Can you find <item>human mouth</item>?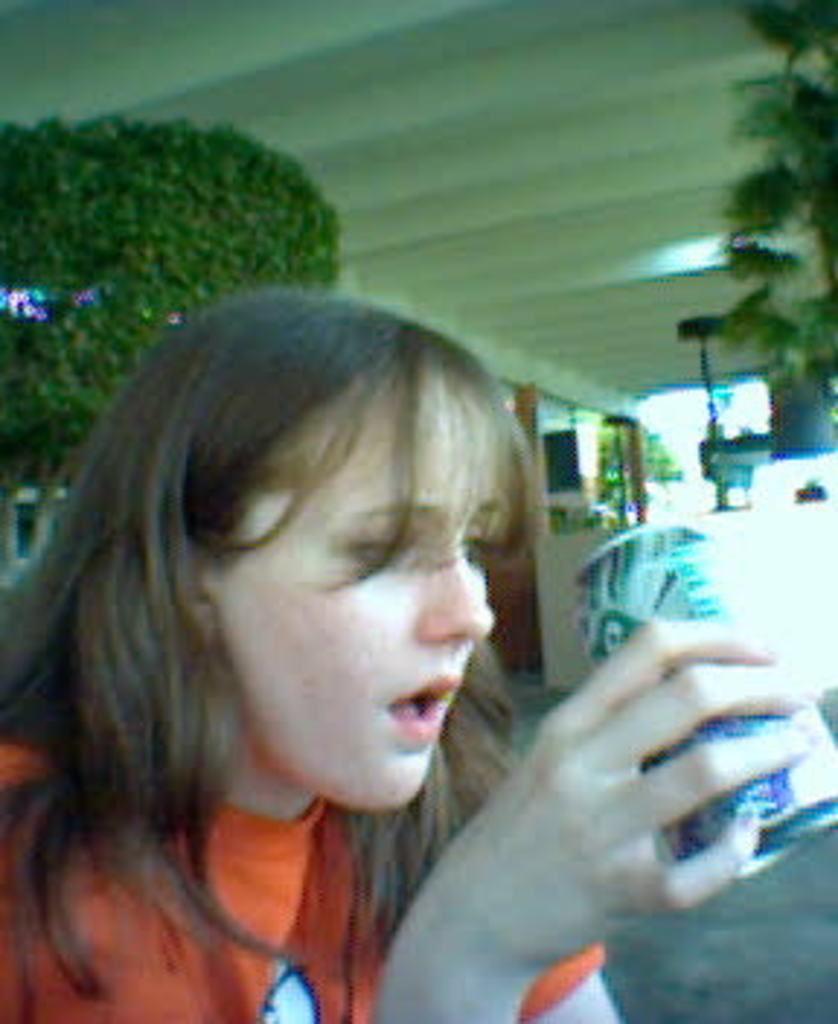
Yes, bounding box: [x1=384, y1=660, x2=468, y2=748].
